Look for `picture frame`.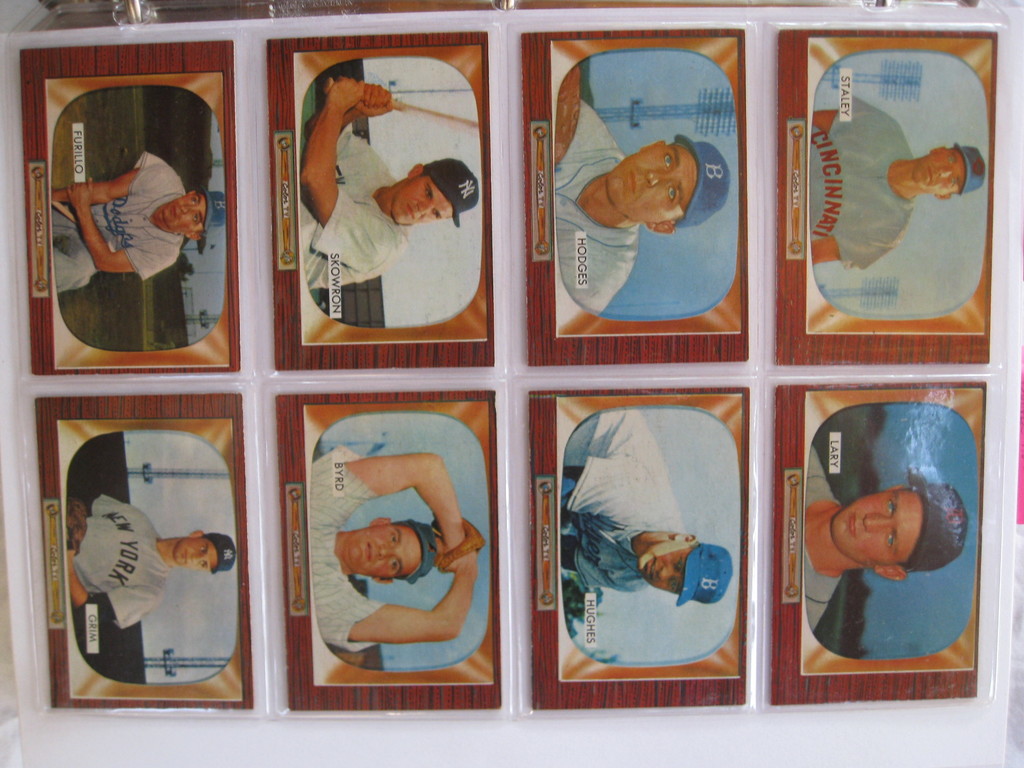
Found: box(265, 29, 493, 371).
